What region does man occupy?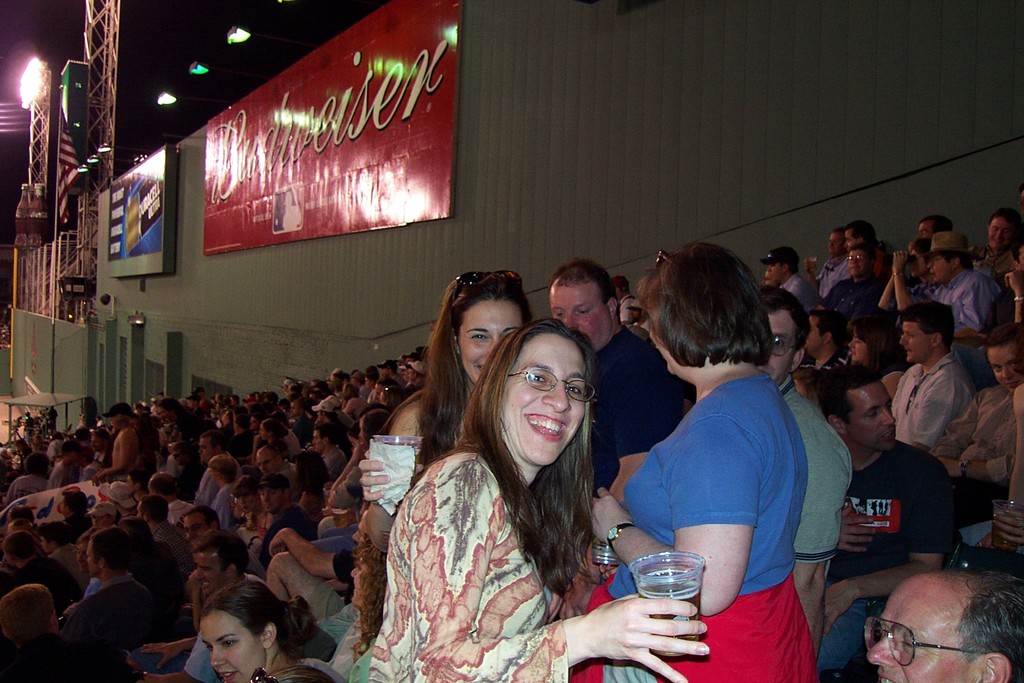
bbox=(941, 325, 1023, 497).
